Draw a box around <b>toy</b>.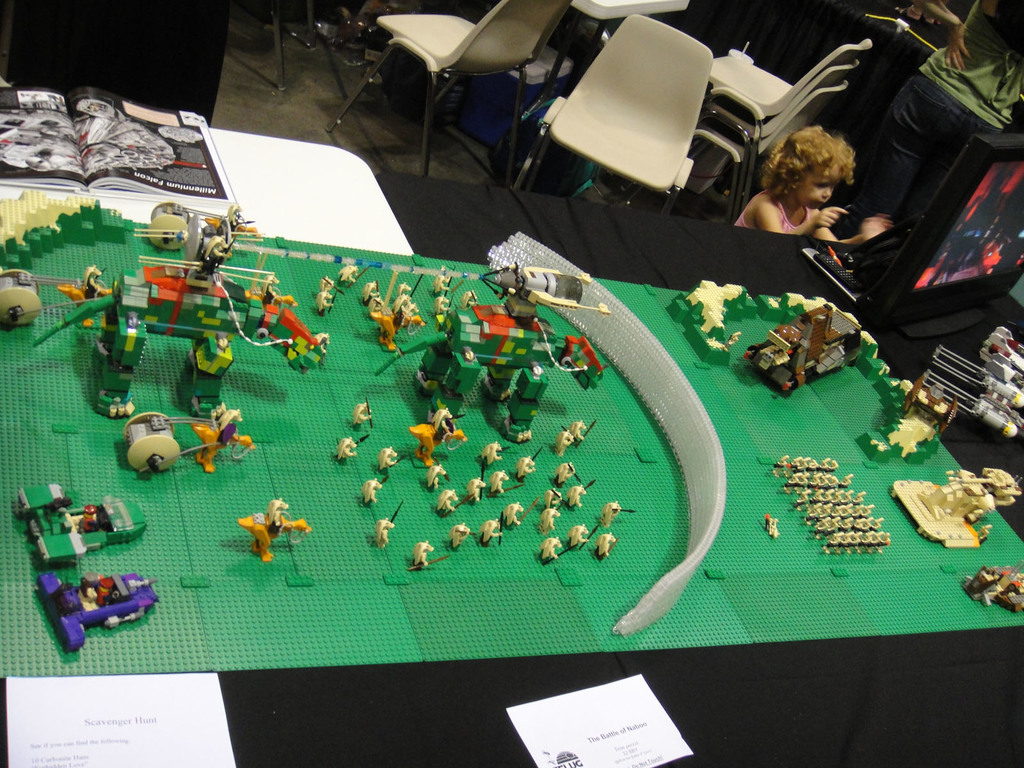
l=514, t=443, r=542, b=483.
